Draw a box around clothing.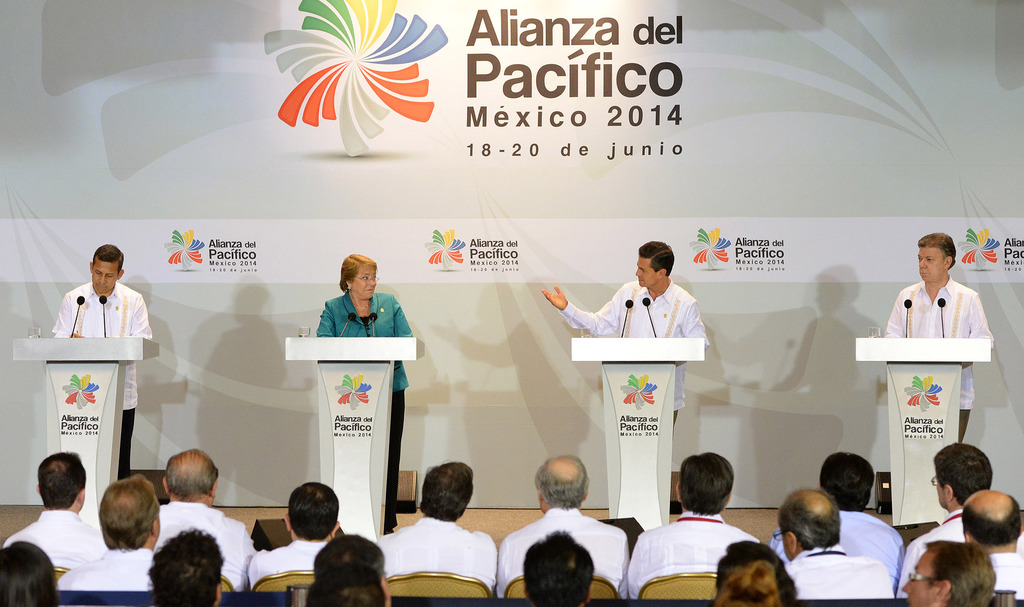
crop(52, 282, 152, 472).
